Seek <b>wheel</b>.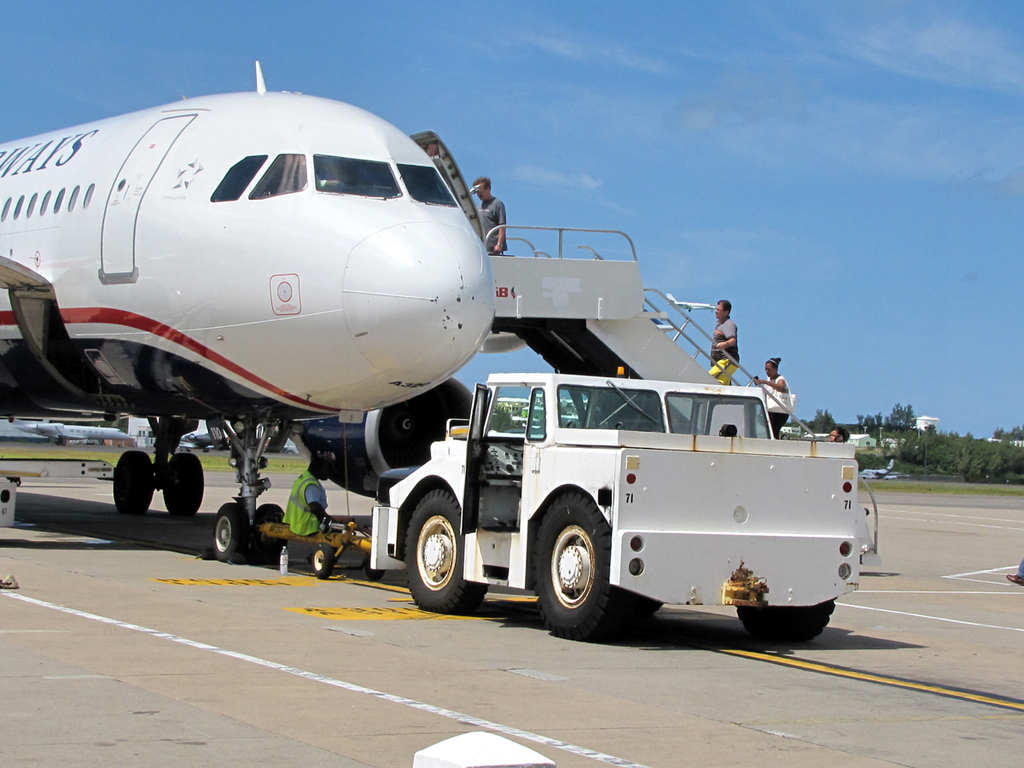
407/493/494/619.
